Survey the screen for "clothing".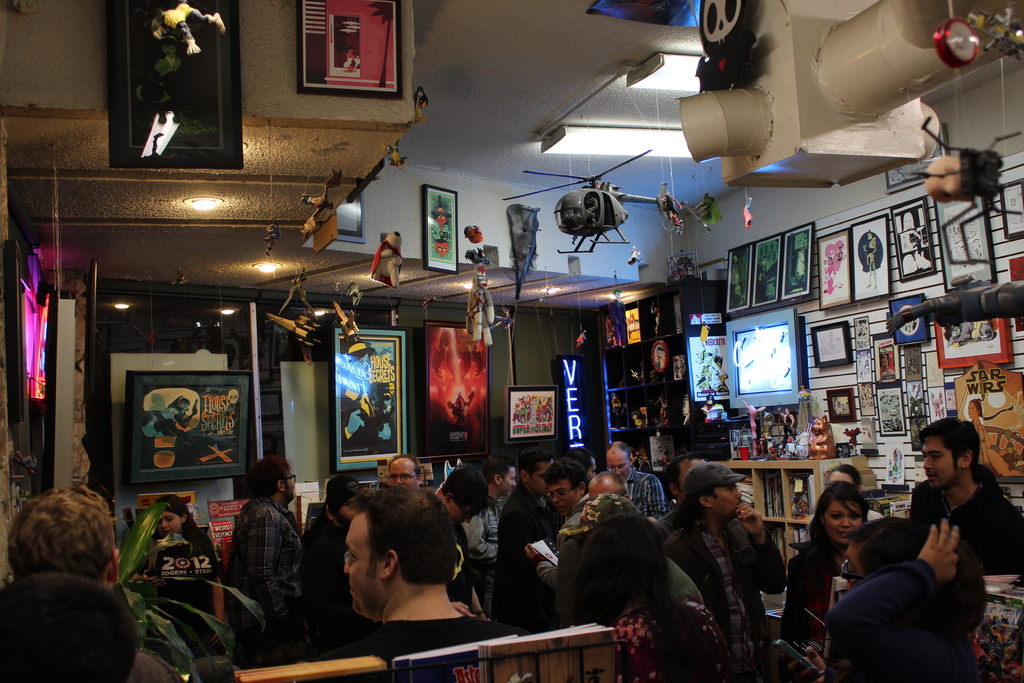
Survey found: box=[911, 479, 1023, 577].
